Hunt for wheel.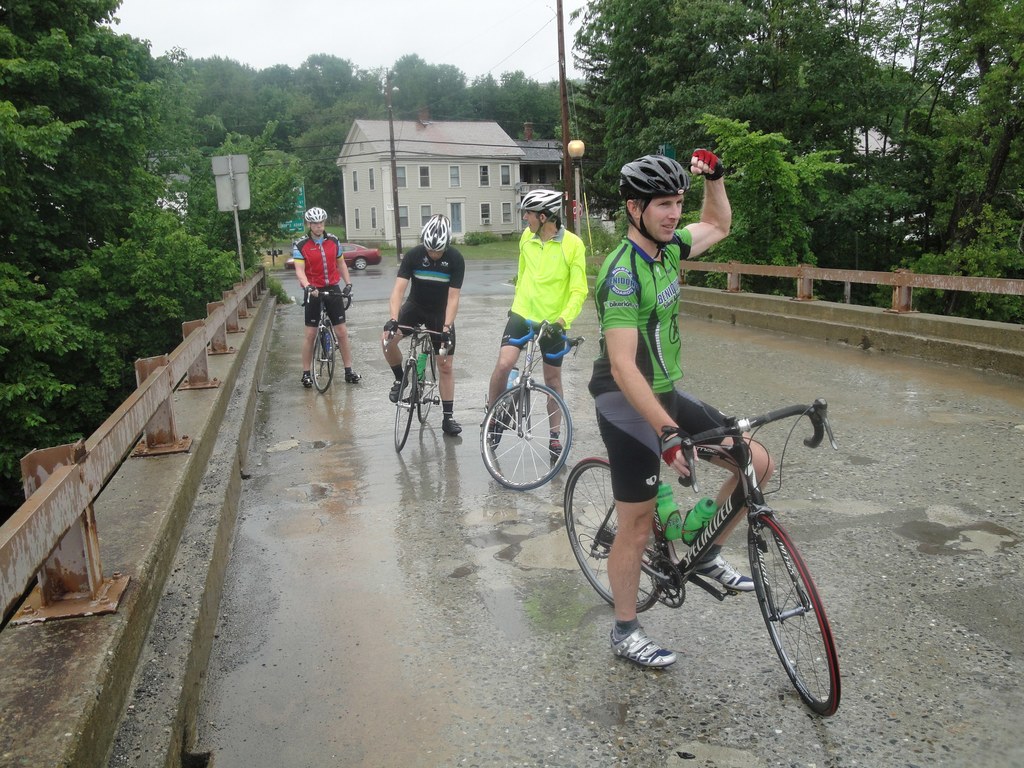
Hunted down at pyautogui.locateOnScreen(392, 359, 417, 455).
